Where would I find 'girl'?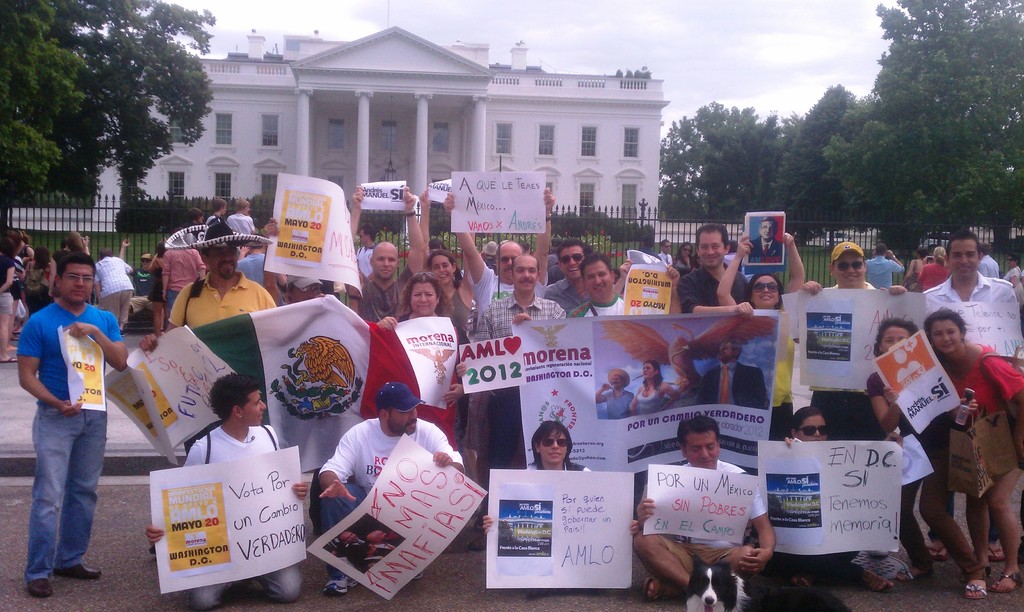
At box(865, 321, 988, 596).
